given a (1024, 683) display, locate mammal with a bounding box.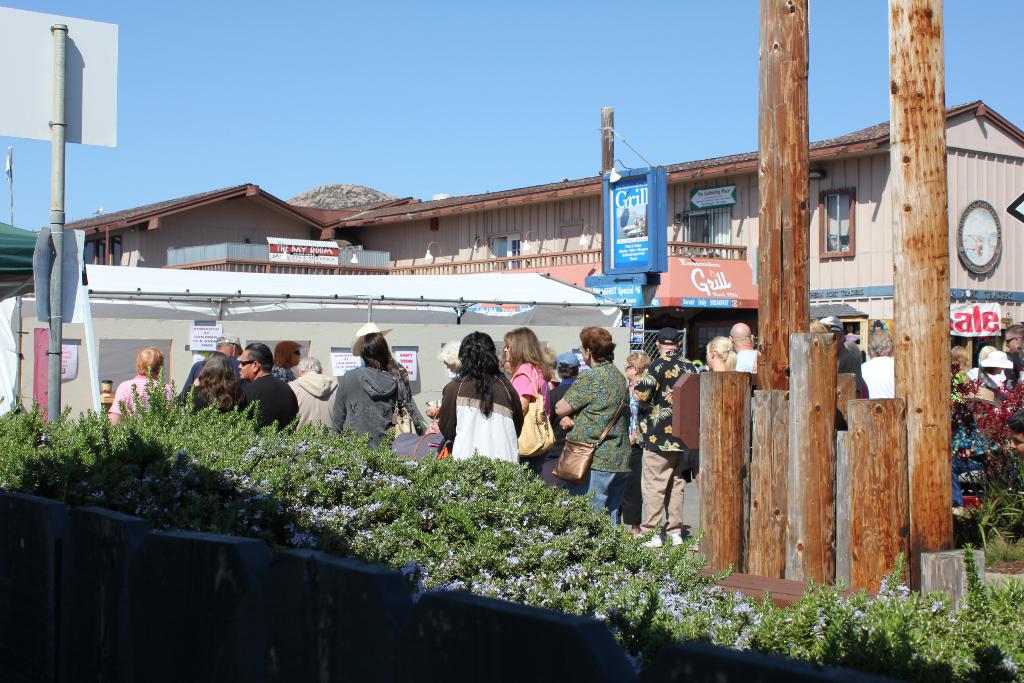
Located: [left=723, top=320, right=760, bottom=373].
